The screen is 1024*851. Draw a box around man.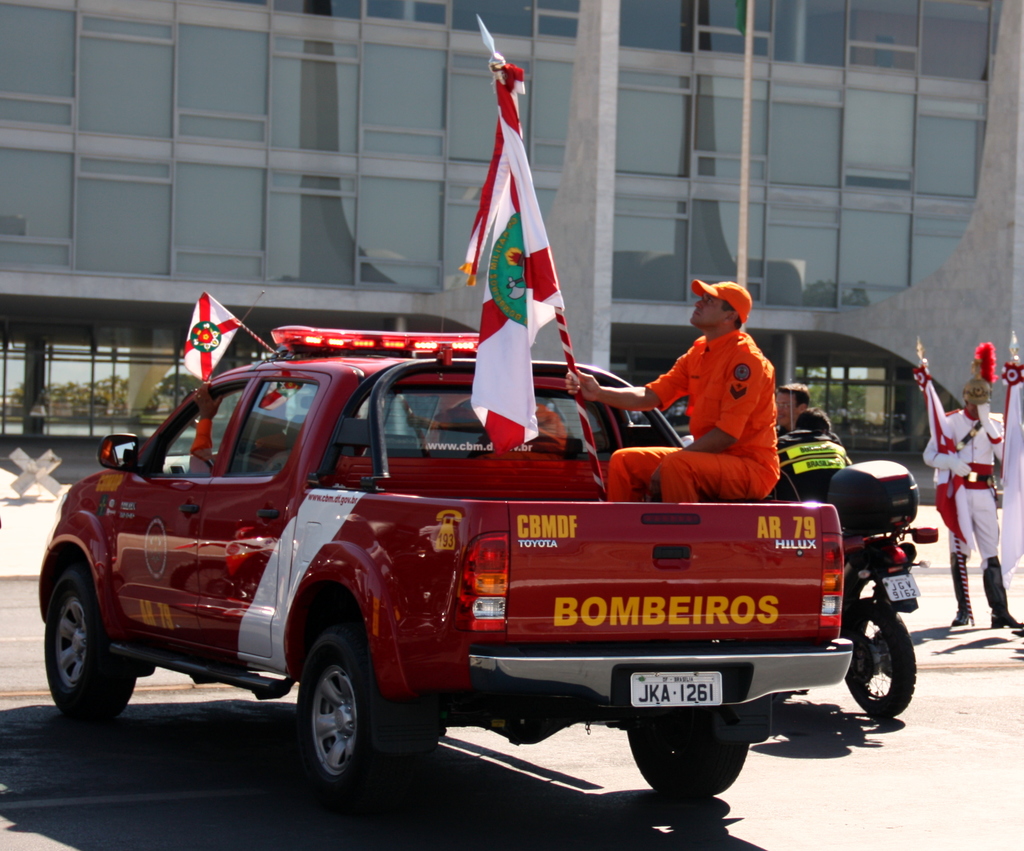
locate(758, 384, 812, 441).
